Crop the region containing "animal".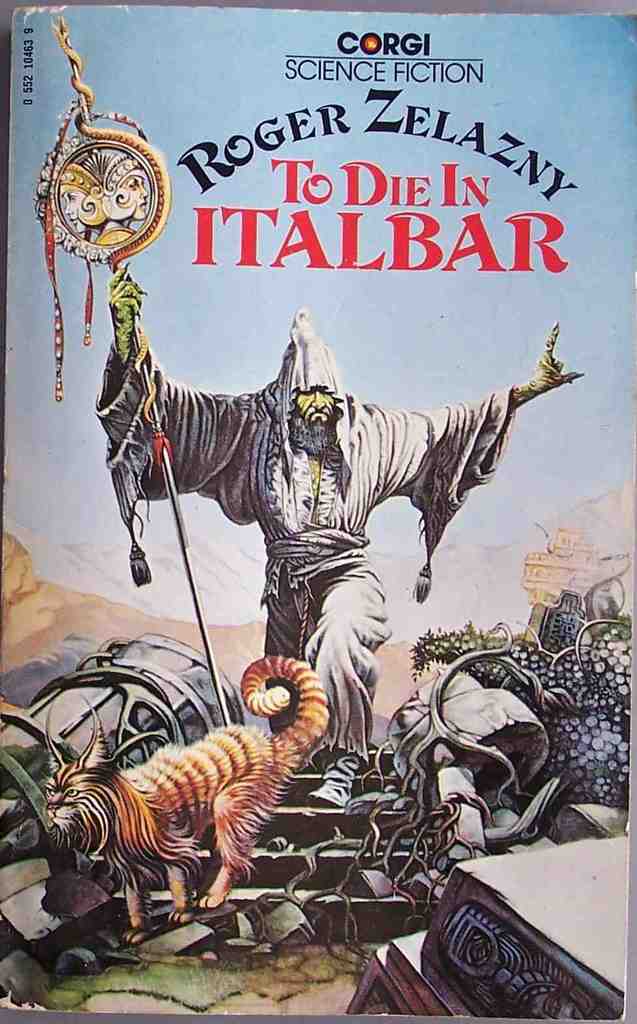
Crop region: <region>48, 654, 330, 942</region>.
